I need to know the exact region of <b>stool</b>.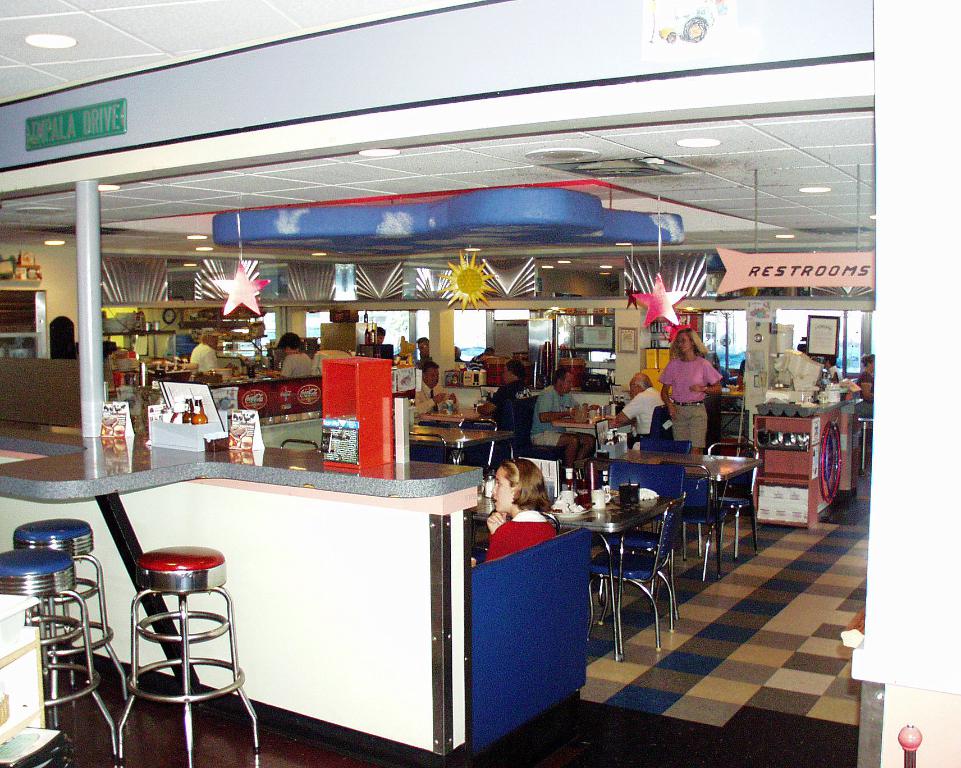
Region: bbox=[11, 513, 126, 703].
